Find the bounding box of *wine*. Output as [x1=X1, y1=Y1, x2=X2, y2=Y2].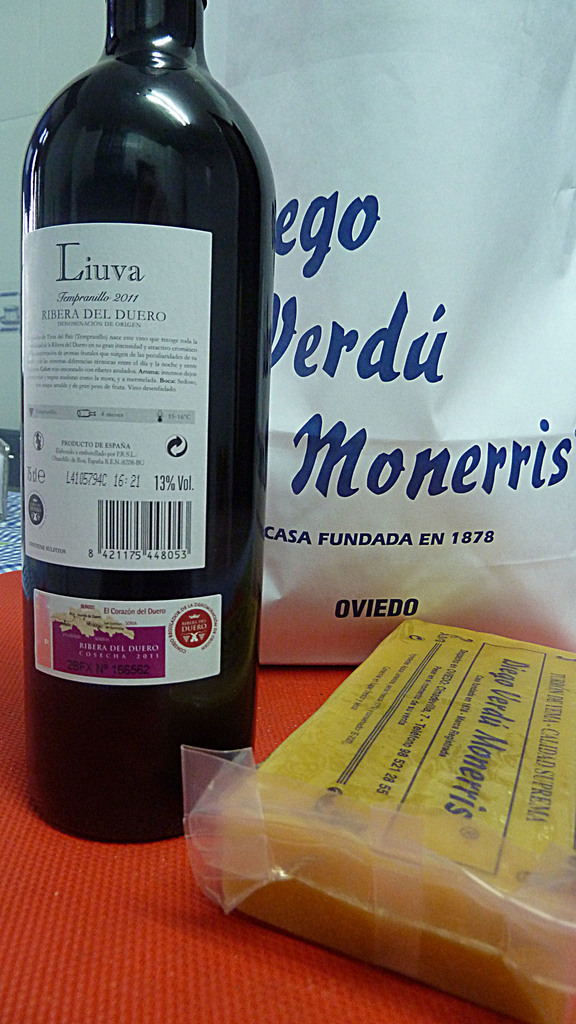
[x1=13, y1=0, x2=262, y2=820].
